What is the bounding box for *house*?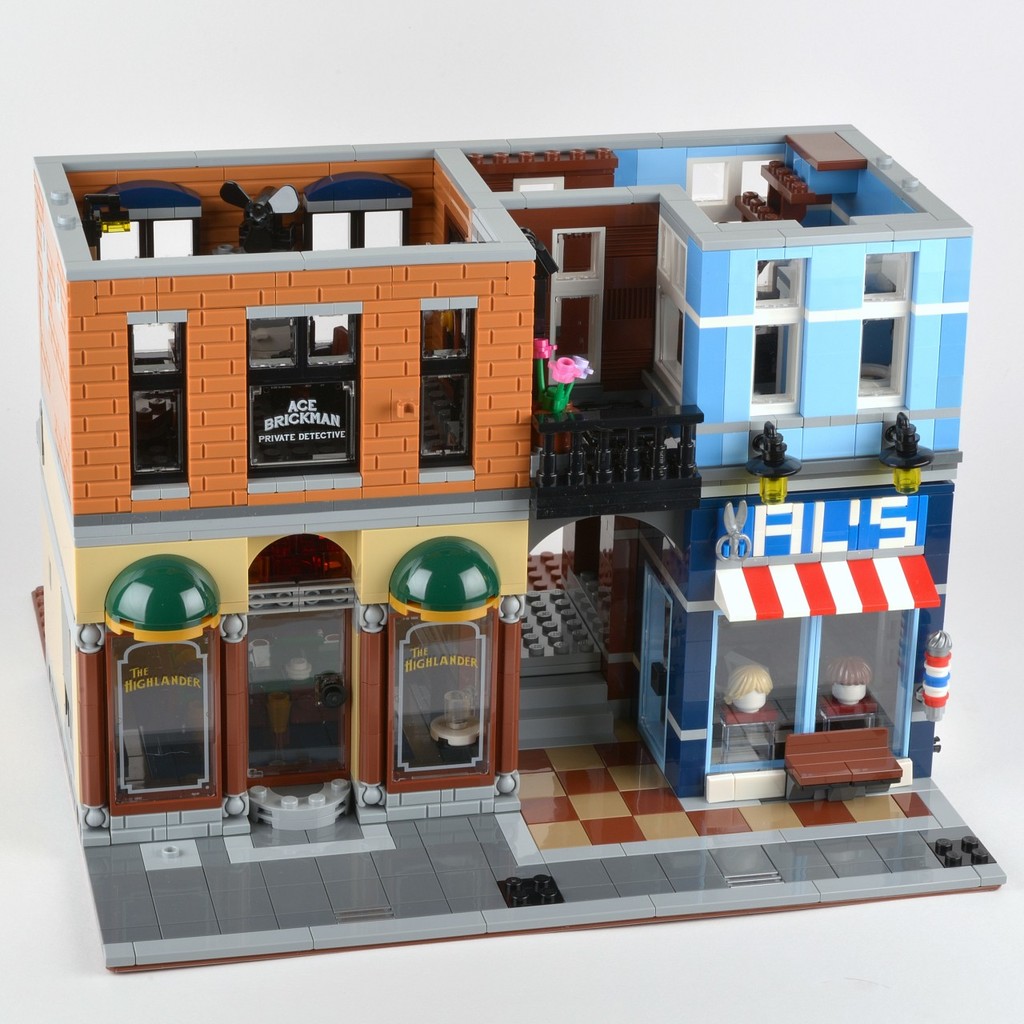
0, 77, 1023, 900.
